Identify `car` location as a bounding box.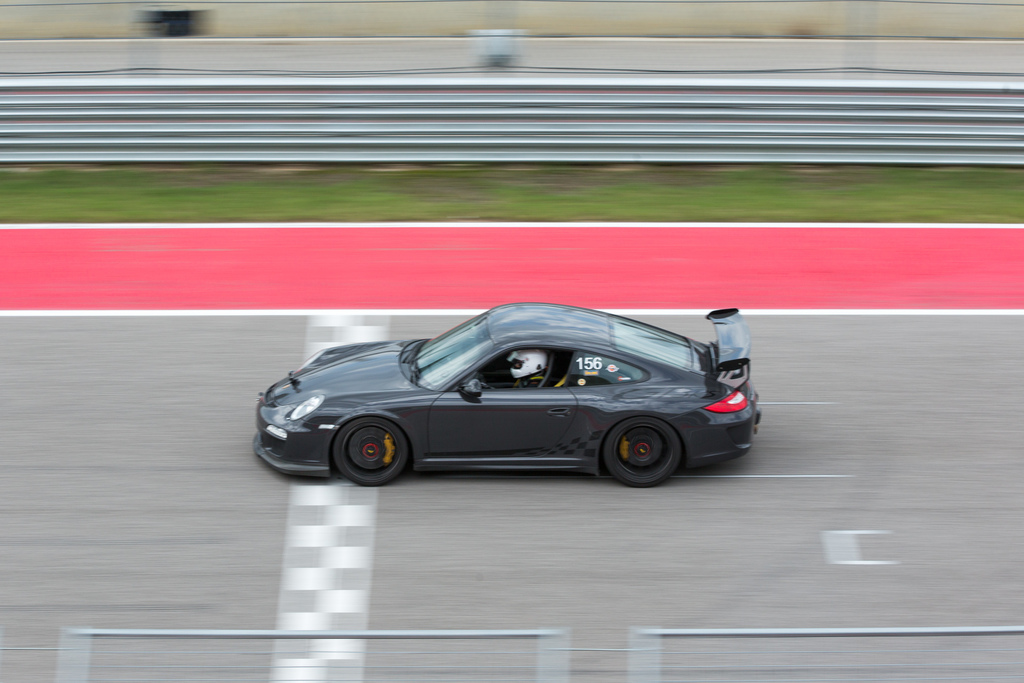
box=[249, 310, 764, 493].
